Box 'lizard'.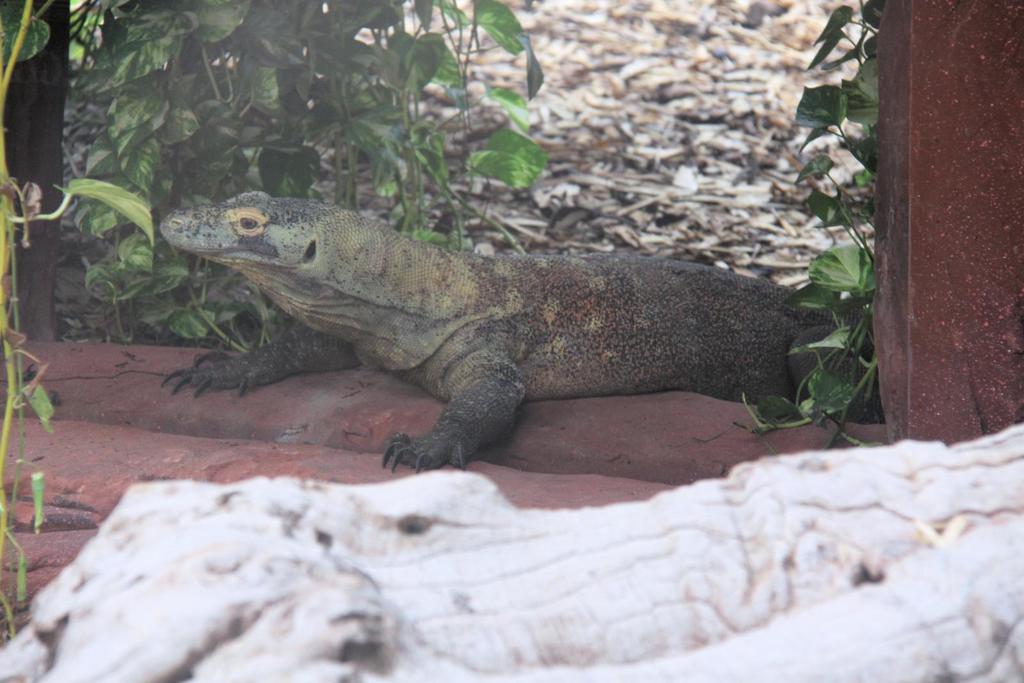
region(148, 164, 899, 498).
